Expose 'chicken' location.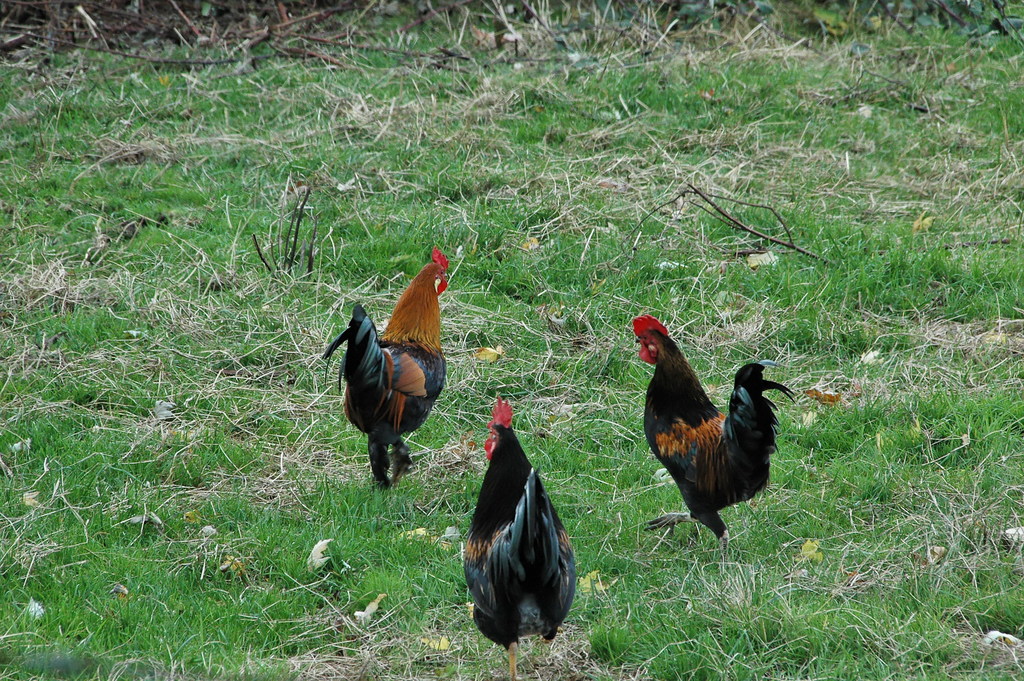
Exposed at (left=320, top=247, right=446, bottom=491).
